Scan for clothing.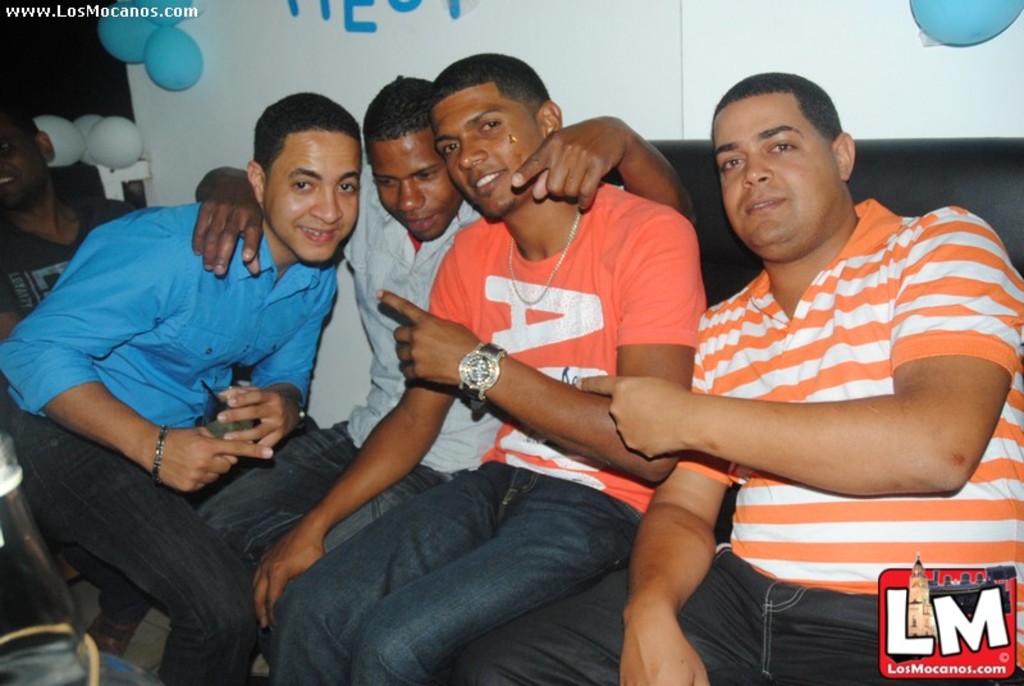
Scan result: bbox(189, 160, 498, 654).
